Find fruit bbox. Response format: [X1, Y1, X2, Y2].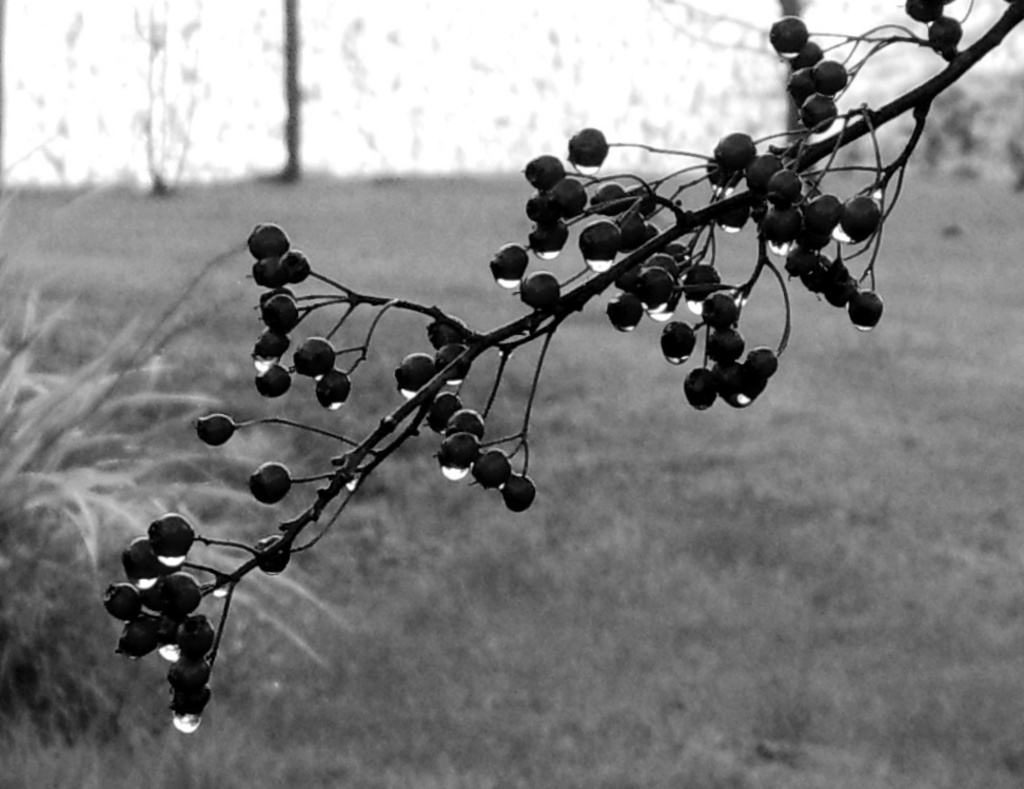
[242, 460, 298, 508].
